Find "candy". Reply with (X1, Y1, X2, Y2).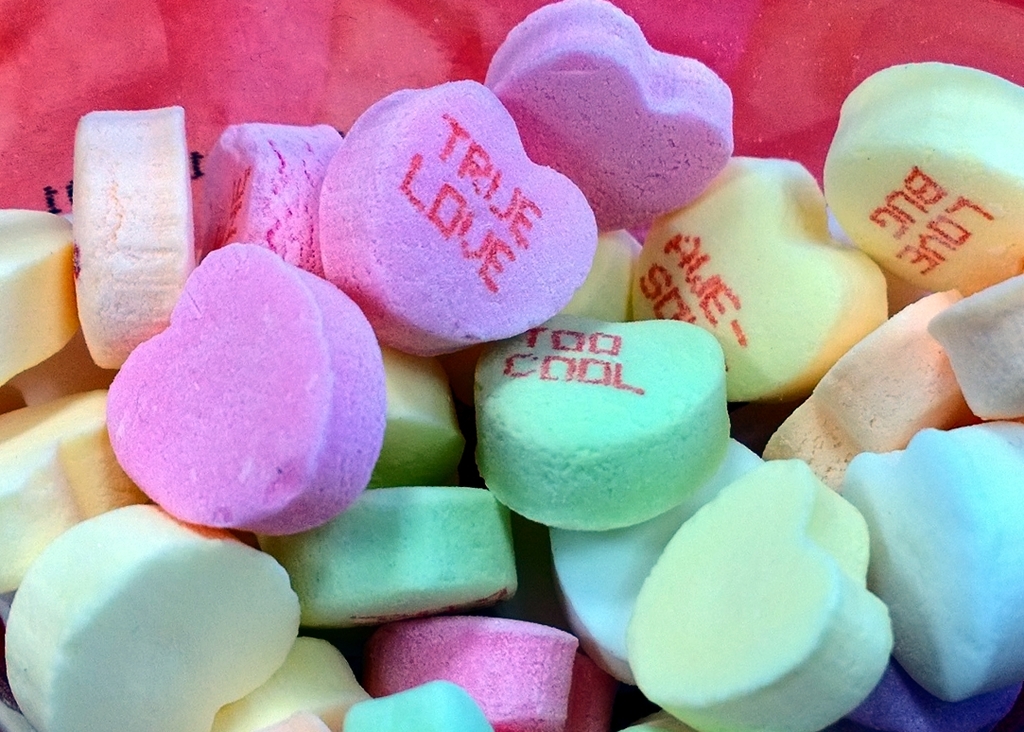
(97, 239, 391, 541).
